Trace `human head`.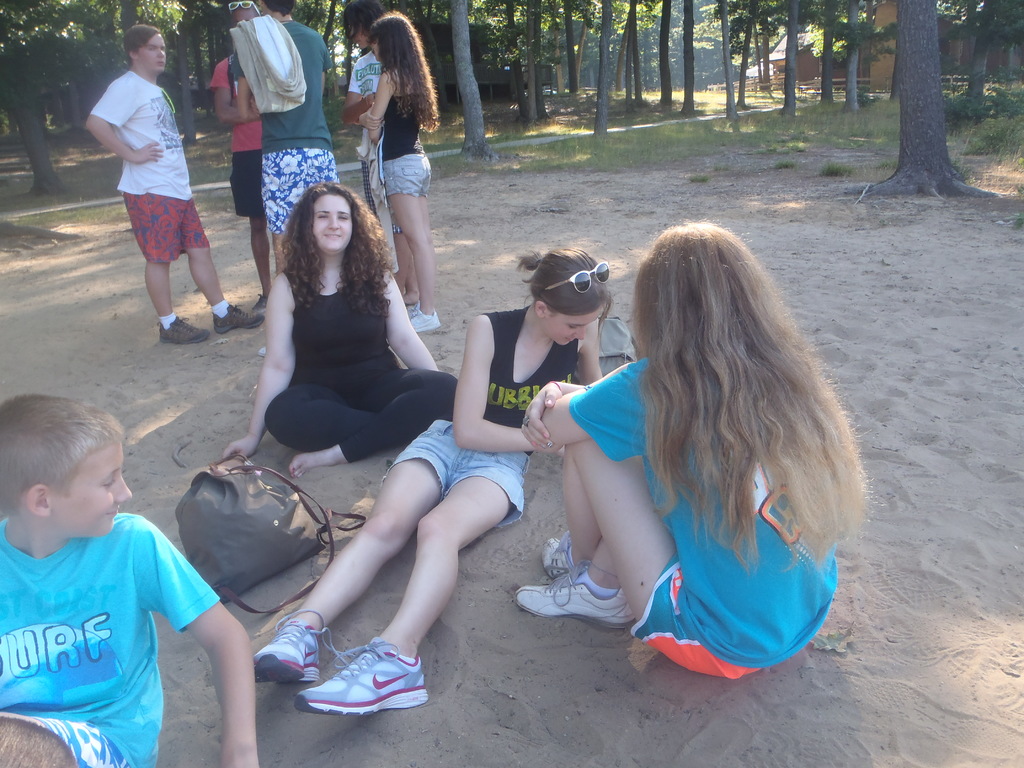
Traced to BBox(124, 22, 170, 74).
